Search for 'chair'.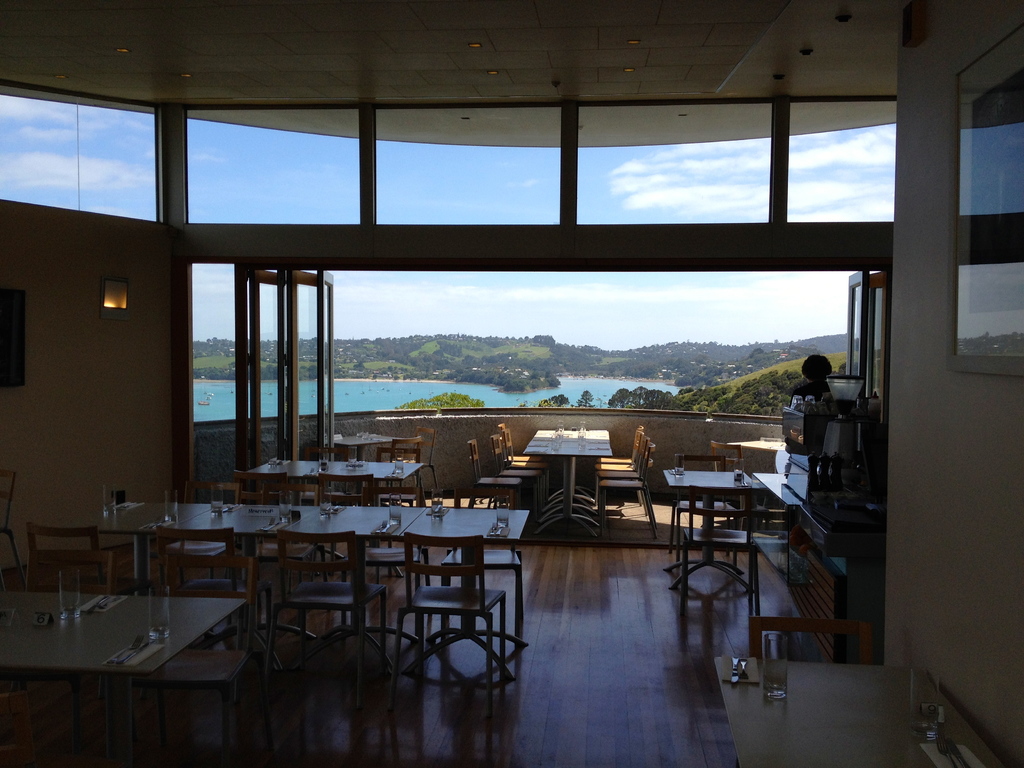
Found at (x1=485, y1=434, x2=539, y2=500).
